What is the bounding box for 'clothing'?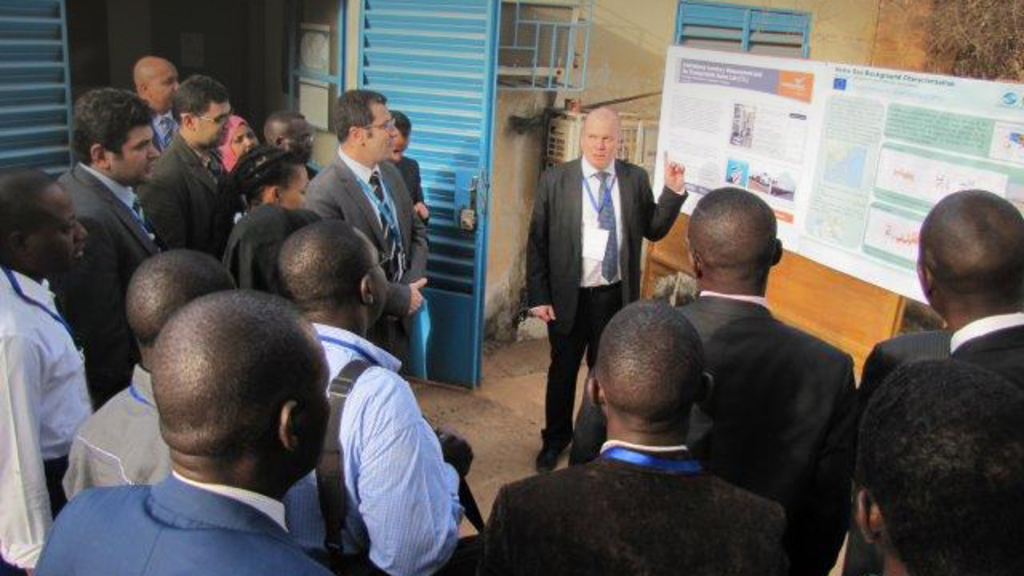
{"left": 854, "top": 323, "right": 955, "bottom": 421}.
